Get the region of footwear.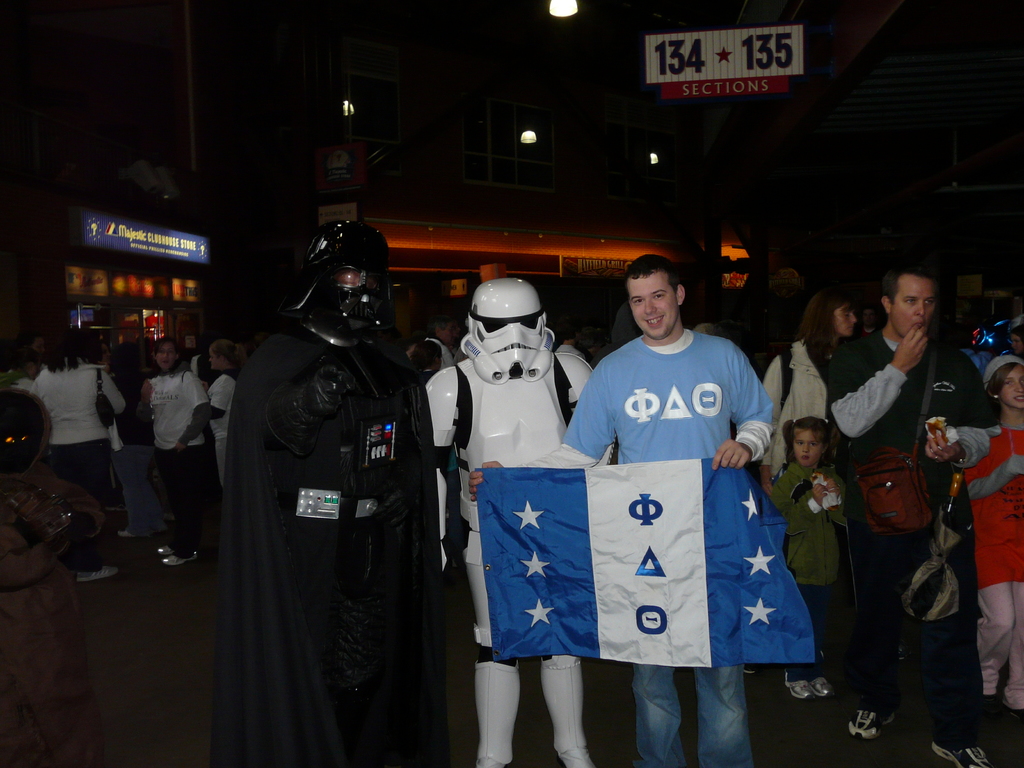
[1005, 696, 1023, 727].
